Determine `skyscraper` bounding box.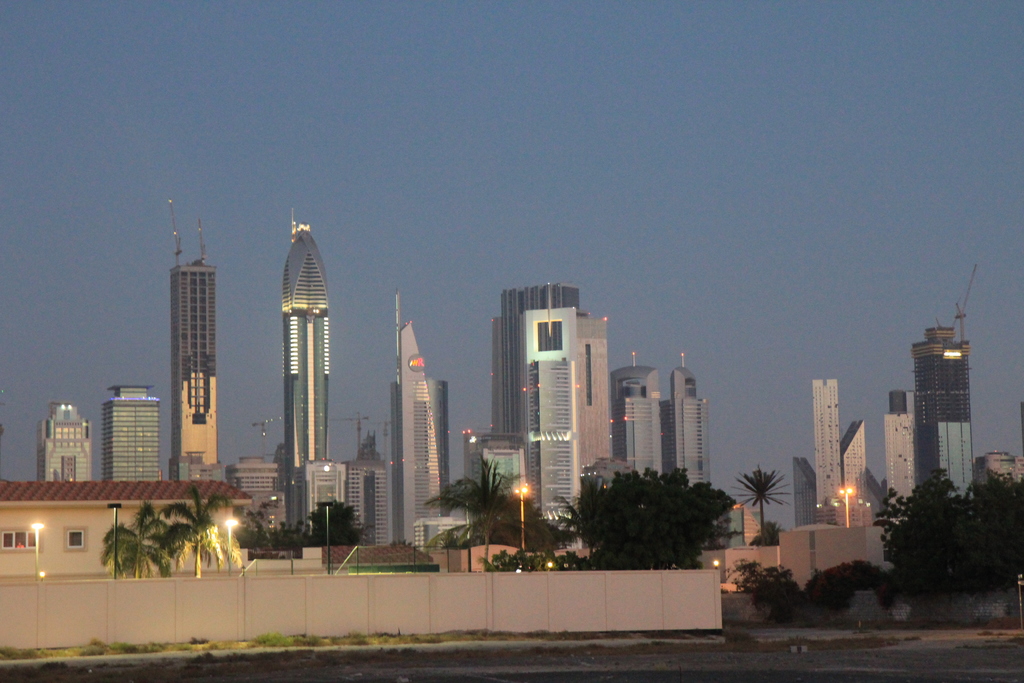
Determined: [387, 288, 468, 545].
